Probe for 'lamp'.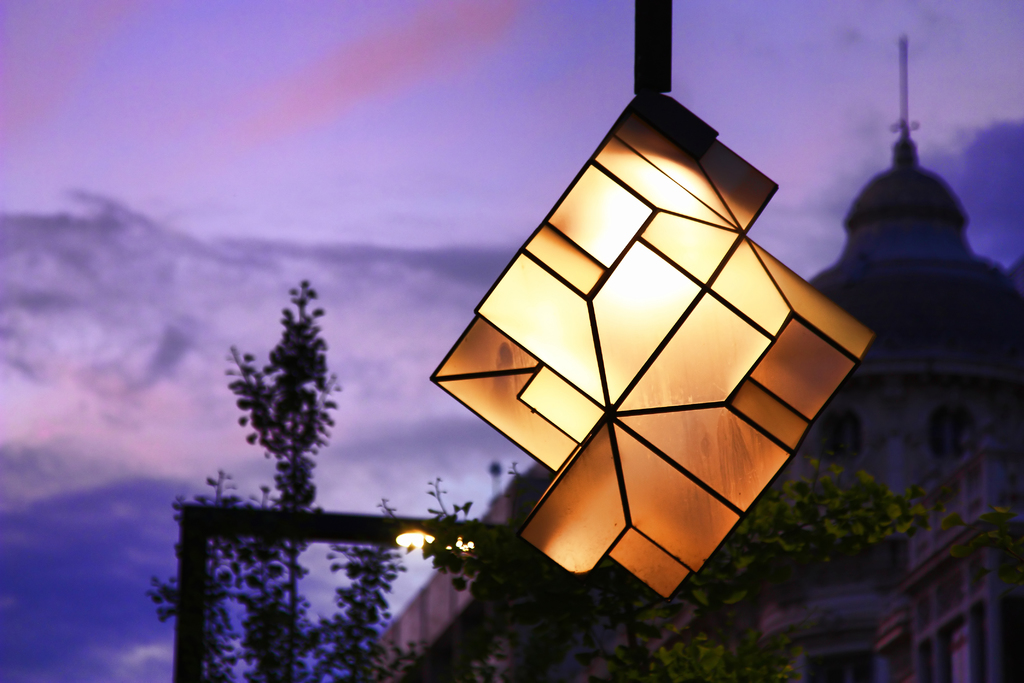
Probe result: bbox(429, 55, 852, 670).
